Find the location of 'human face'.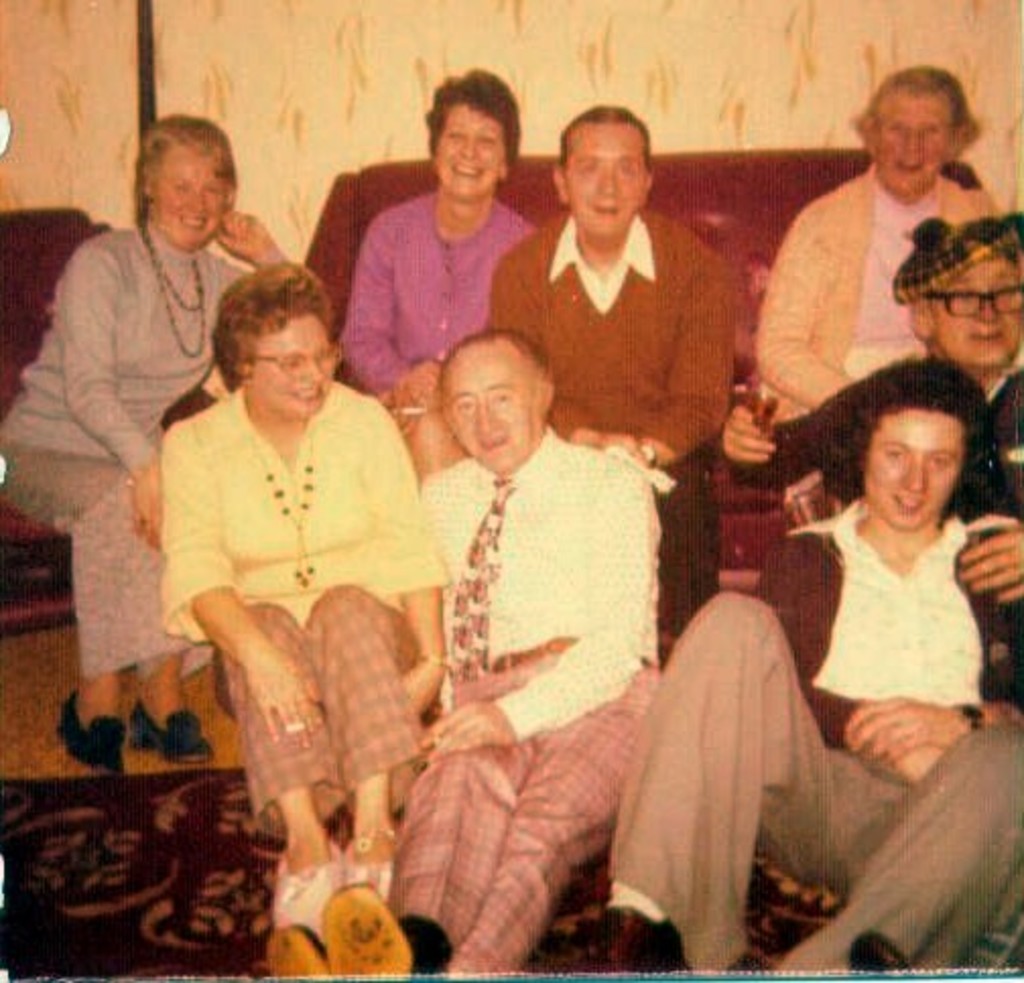
Location: l=929, t=262, r=1022, b=370.
